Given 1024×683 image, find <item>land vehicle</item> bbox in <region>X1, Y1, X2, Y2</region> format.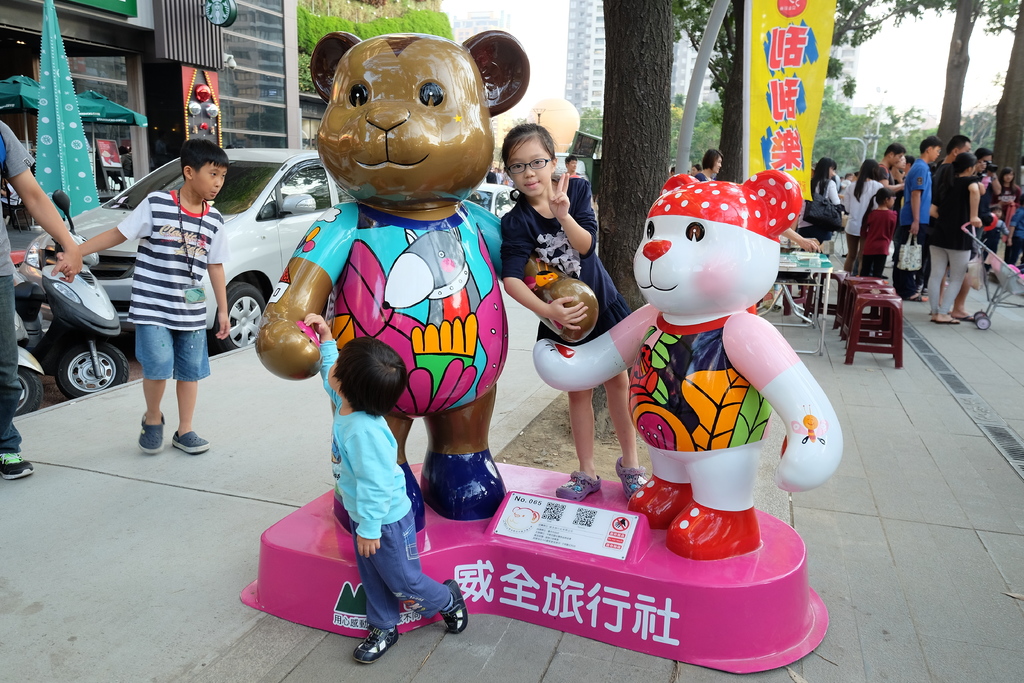
<region>467, 181, 522, 215</region>.
